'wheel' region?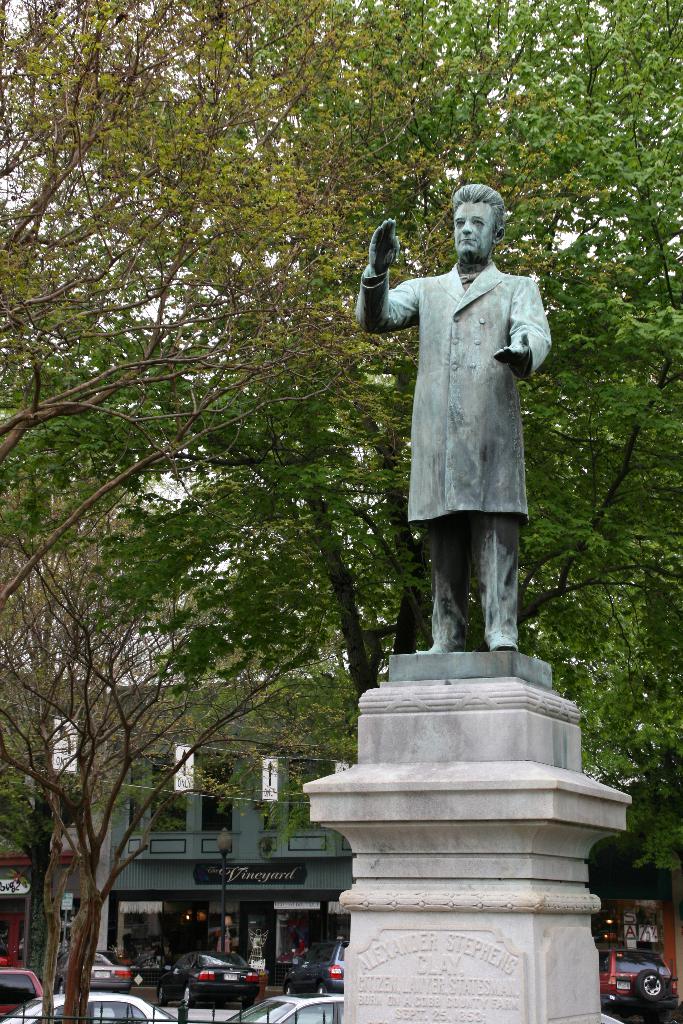
left=156, top=986, right=170, bottom=1007
